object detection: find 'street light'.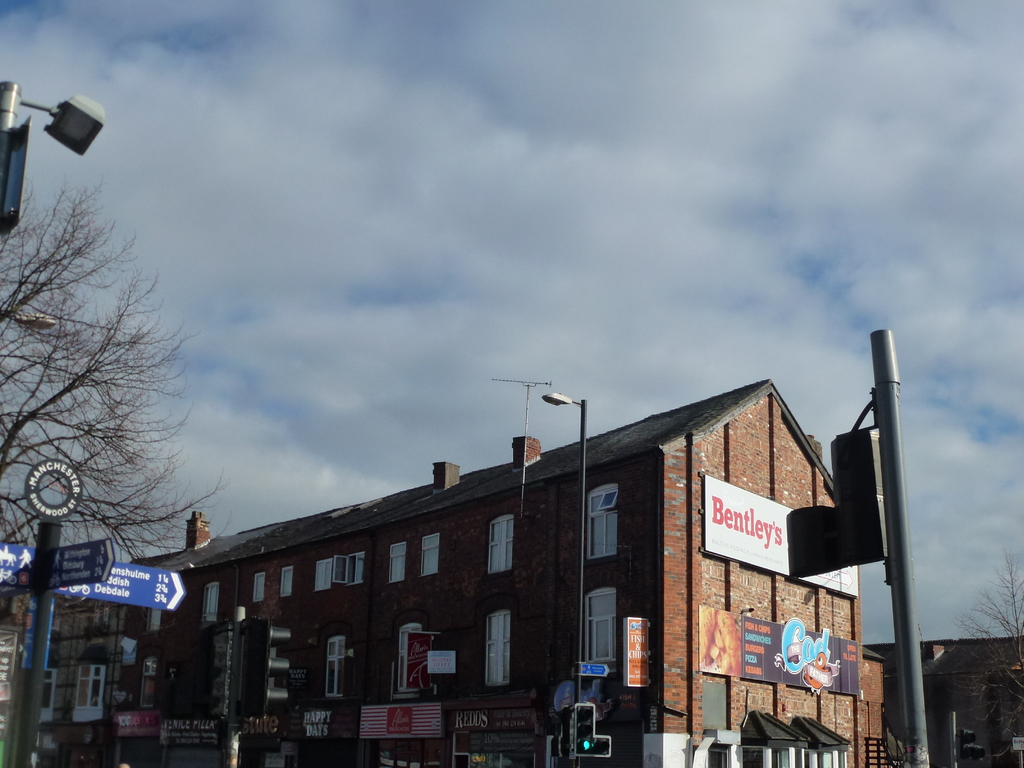
541 386 590 703.
